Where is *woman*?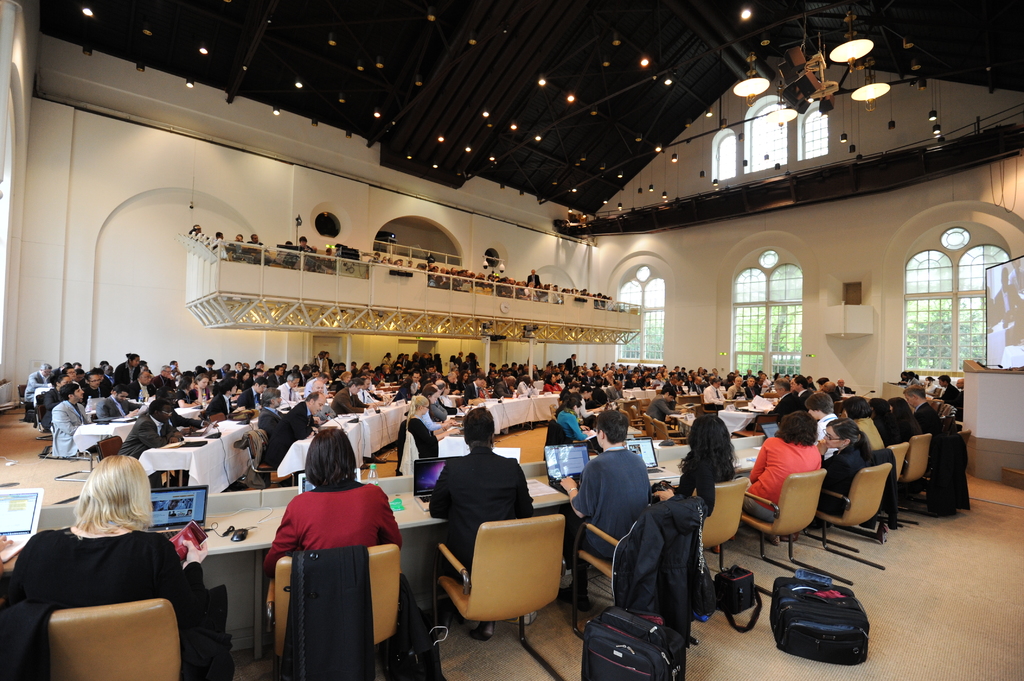
[x1=714, y1=412, x2=822, y2=554].
